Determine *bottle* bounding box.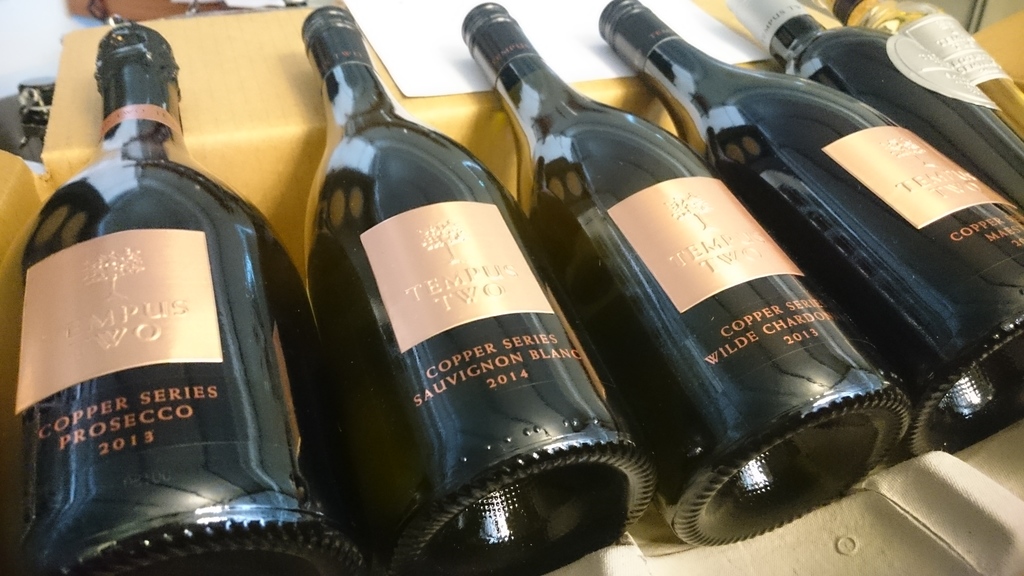
Determined: box=[284, 13, 643, 575].
